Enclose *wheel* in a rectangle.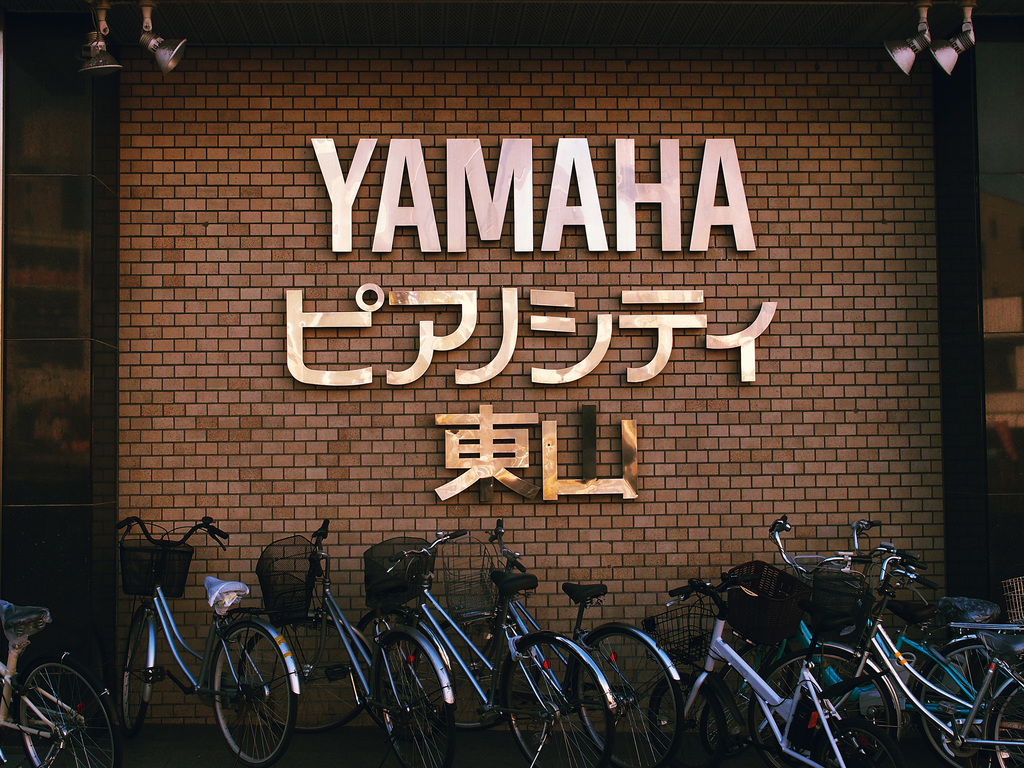
rect(504, 641, 615, 767).
